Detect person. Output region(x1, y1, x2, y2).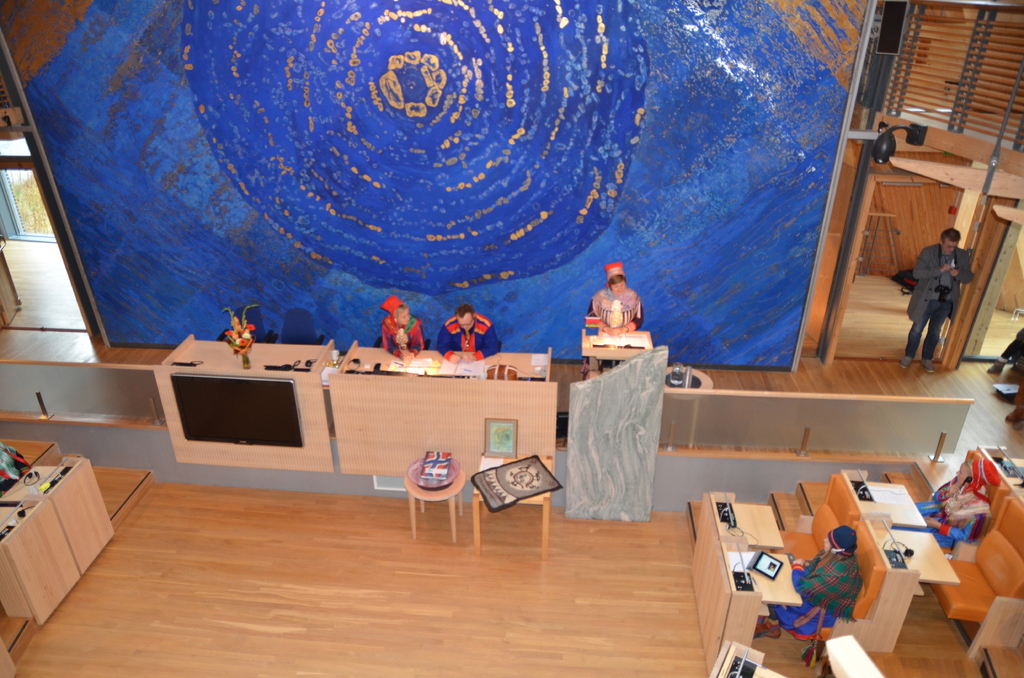
region(577, 252, 652, 372).
